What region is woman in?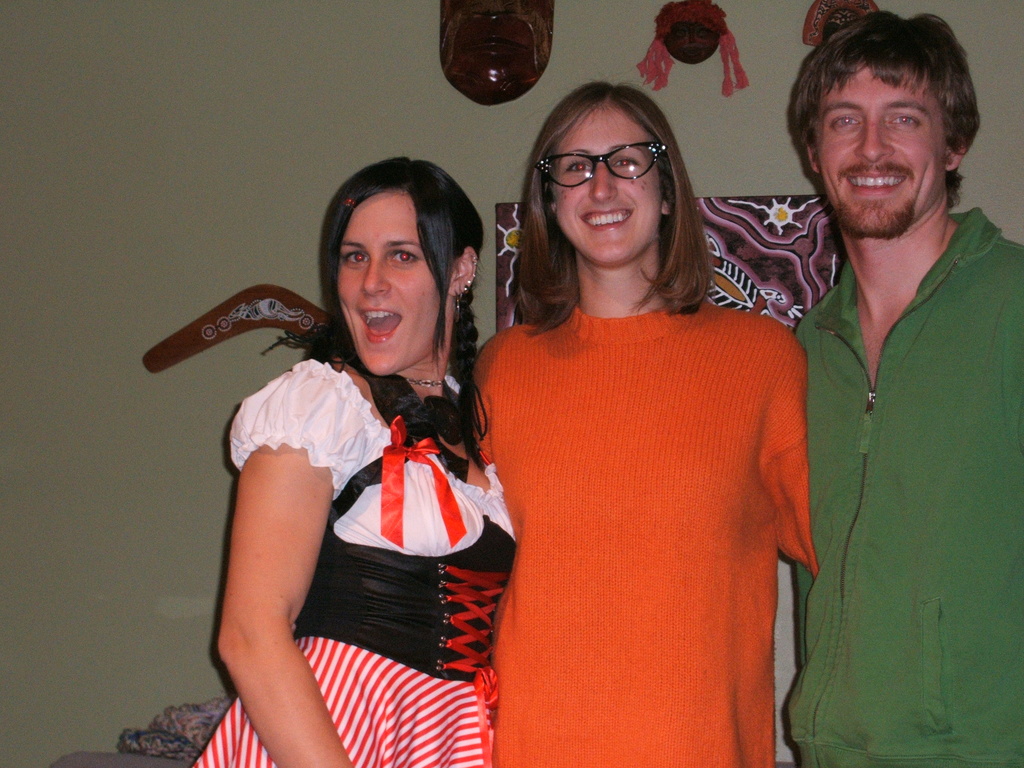
left=461, top=78, right=822, bottom=767.
